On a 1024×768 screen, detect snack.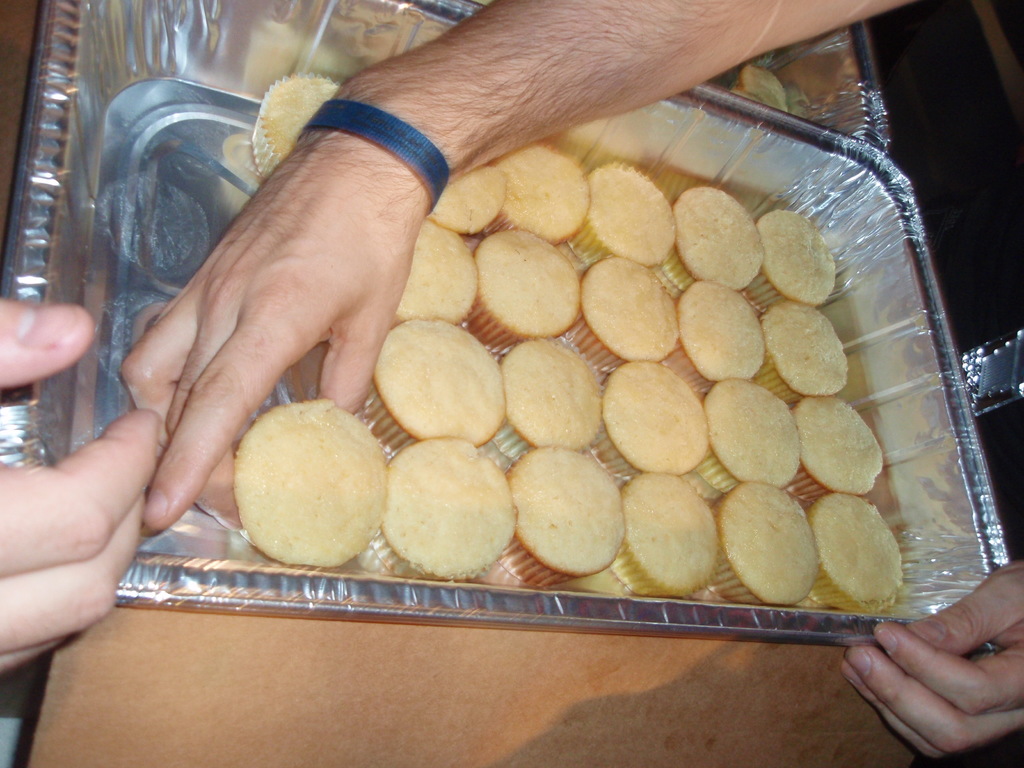
[left=490, top=138, right=591, bottom=233].
